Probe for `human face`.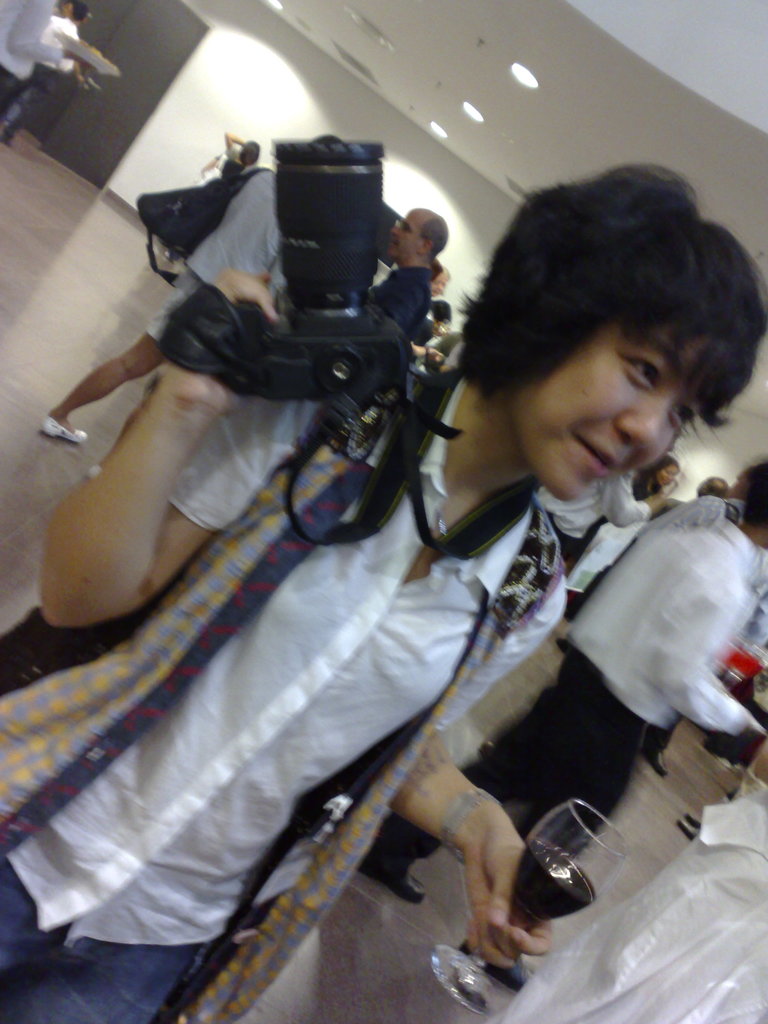
Probe result: (x1=657, y1=462, x2=682, y2=488).
